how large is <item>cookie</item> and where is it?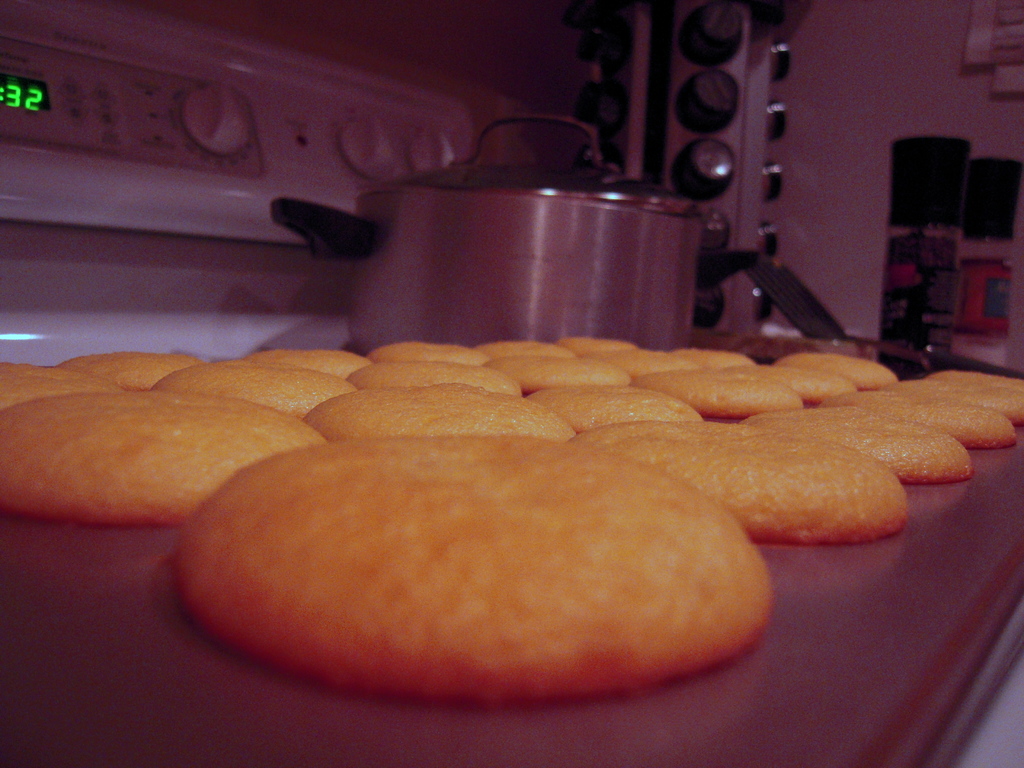
Bounding box: box=[483, 359, 636, 394].
